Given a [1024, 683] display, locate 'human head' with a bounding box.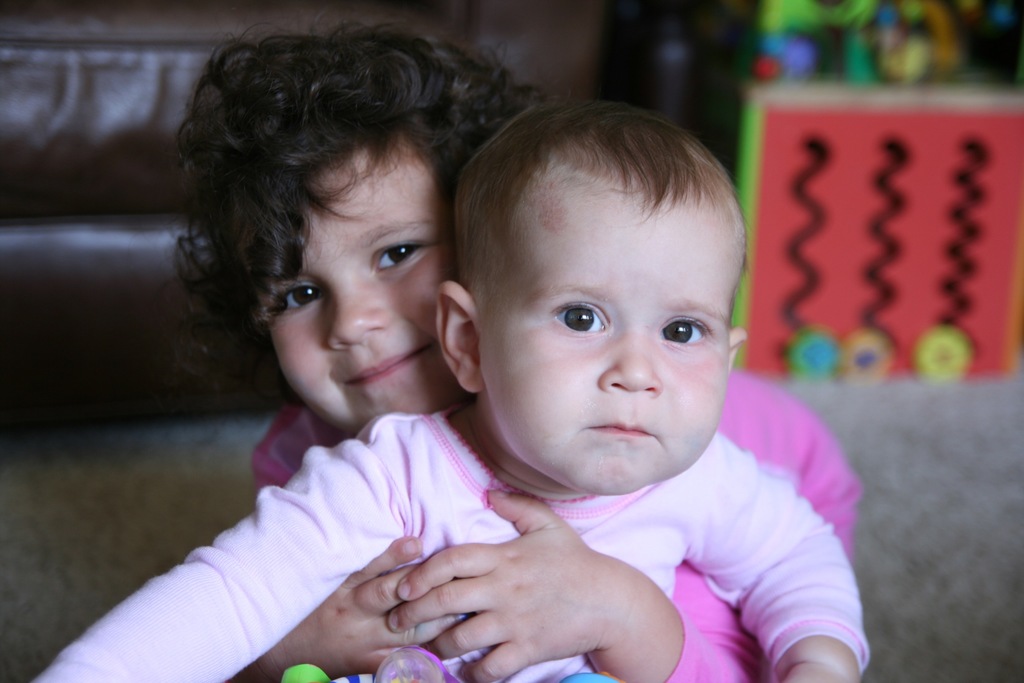
Located: {"x1": 453, "y1": 84, "x2": 760, "y2": 480}.
